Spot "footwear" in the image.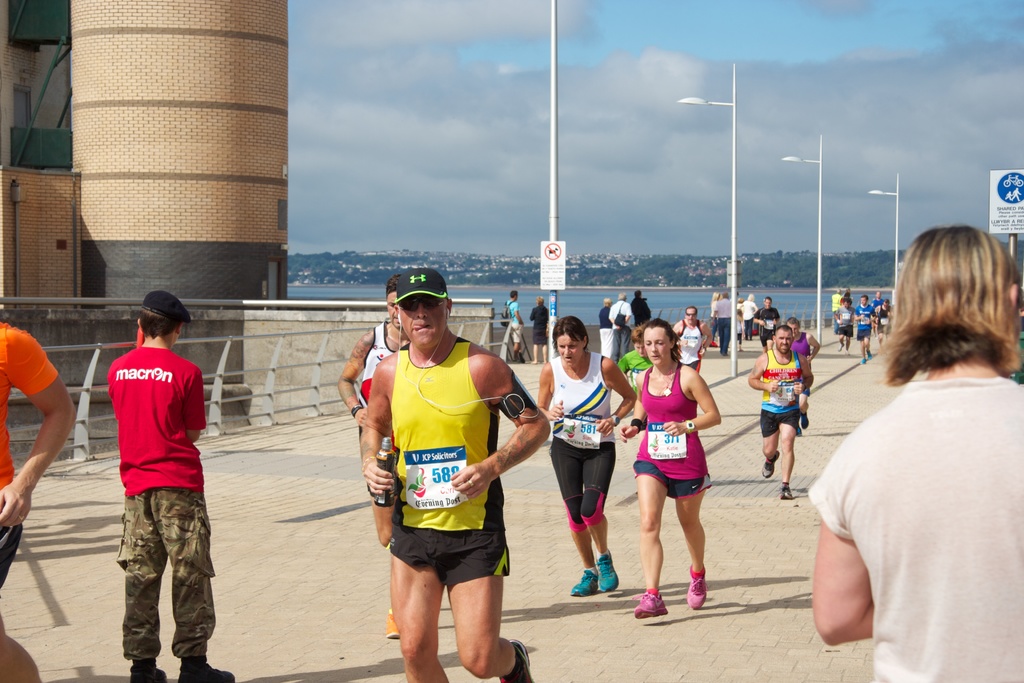
"footwear" found at bbox=[592, 547, 621, 595].
